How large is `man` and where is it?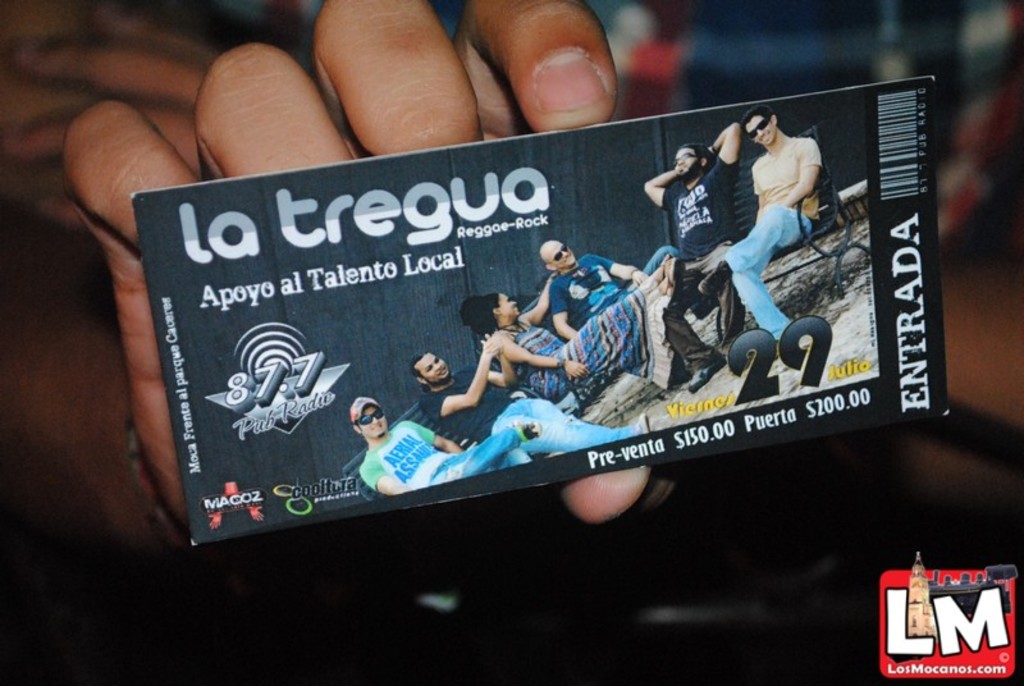
Bounding box: (539, 238, 689, 330).
